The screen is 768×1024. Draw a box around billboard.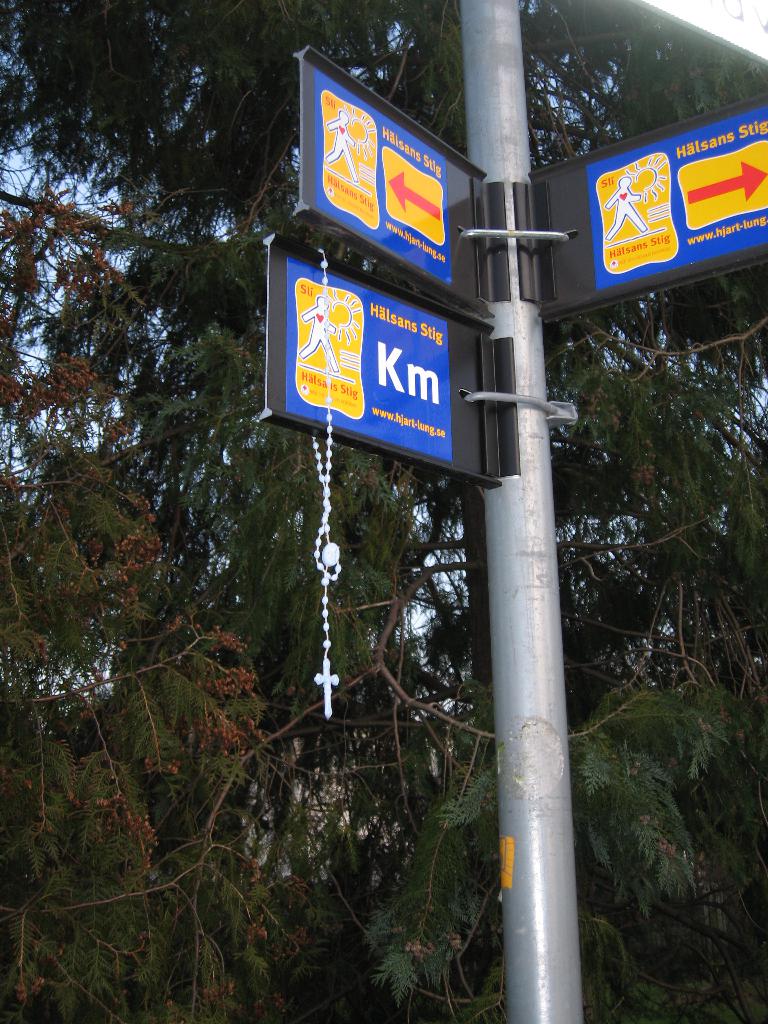
bbox=[542, 108, 764, 291].
